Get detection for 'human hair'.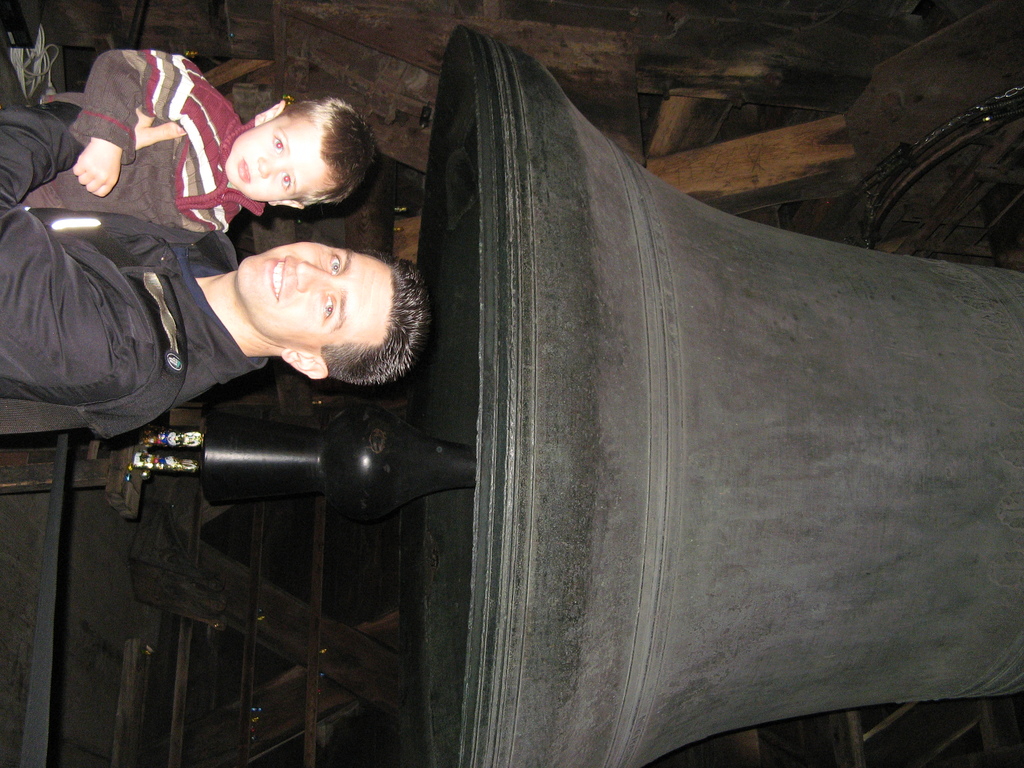
Detection: [324,253,430,388].
